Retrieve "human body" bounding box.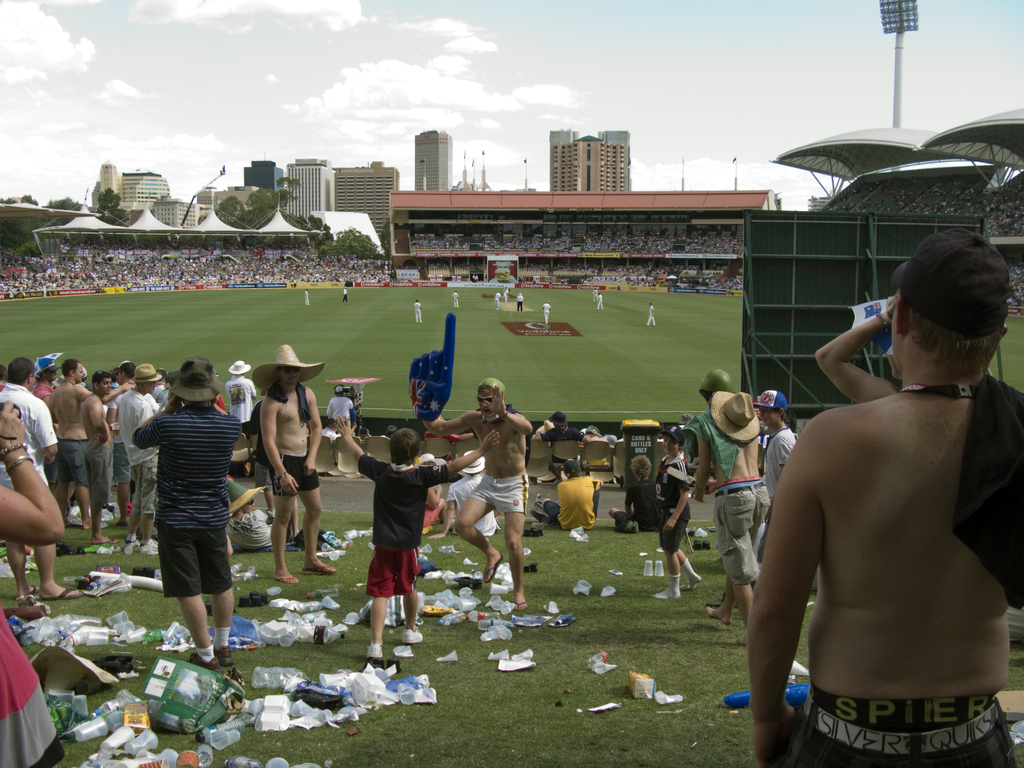
Bounding box: pyautogui.locateOnScreen(251, 404, 276, 524).
